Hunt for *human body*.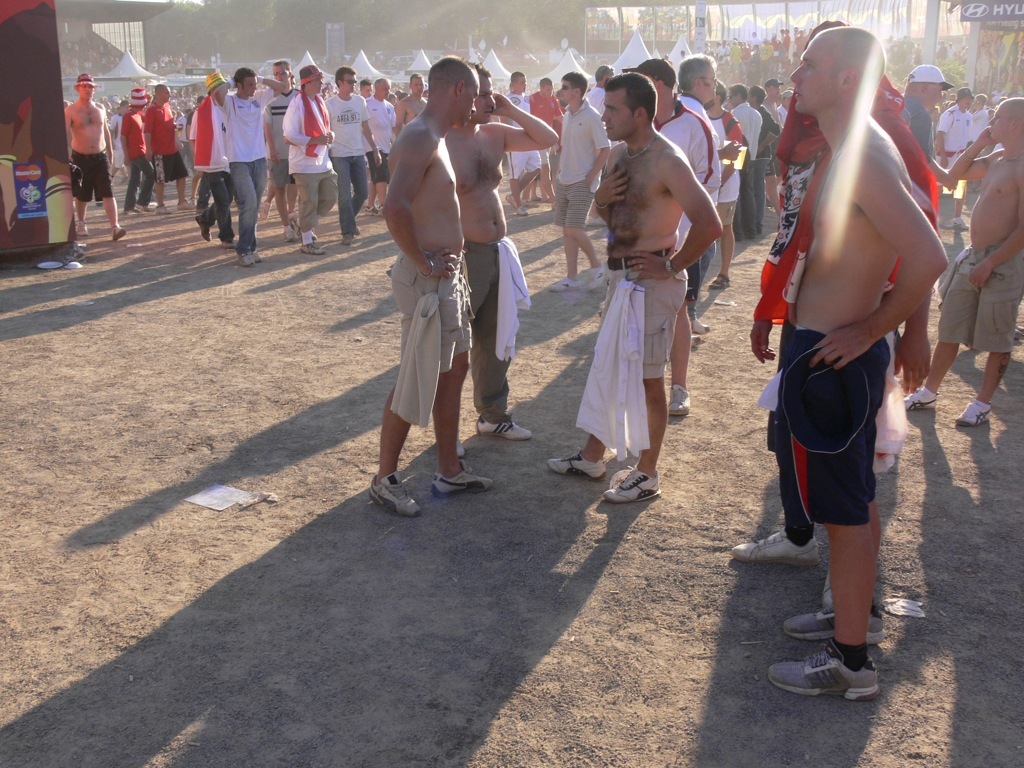
Hunted down at l=142, t=98, r=187, b=208.
